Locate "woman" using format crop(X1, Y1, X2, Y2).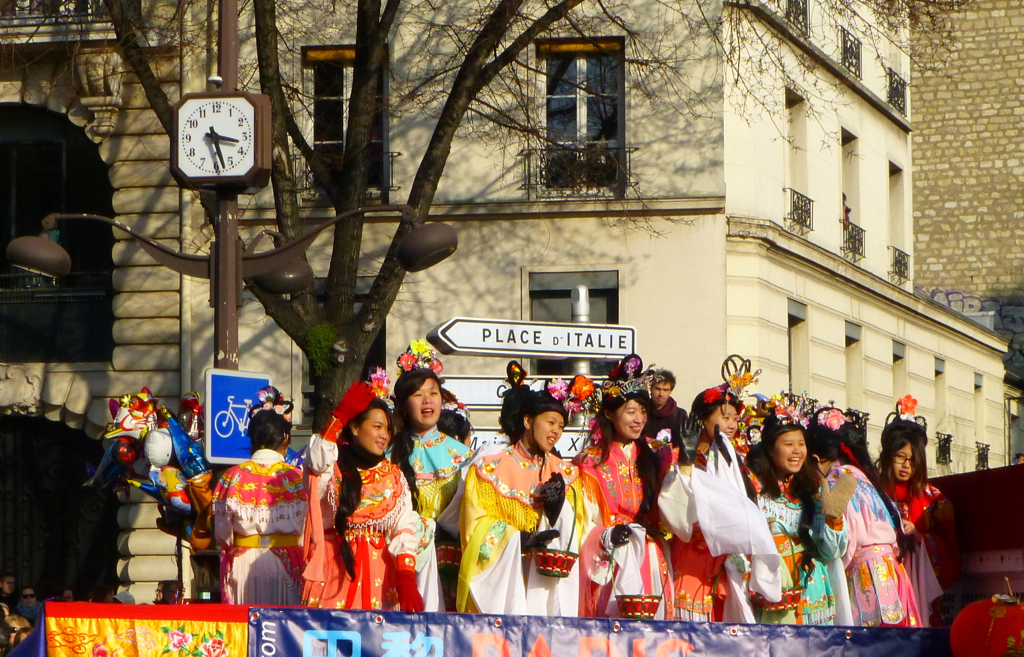
crop(323, 390, 425, 618).
